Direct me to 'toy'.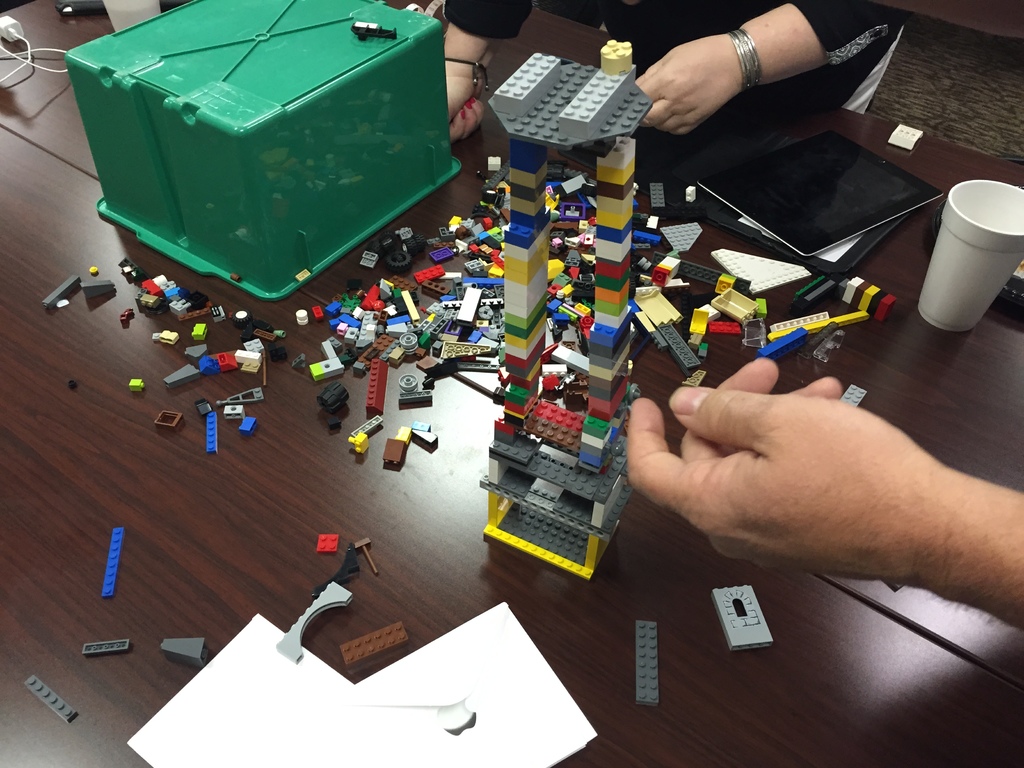
Direction: crop(184, 343, 209, 362).
